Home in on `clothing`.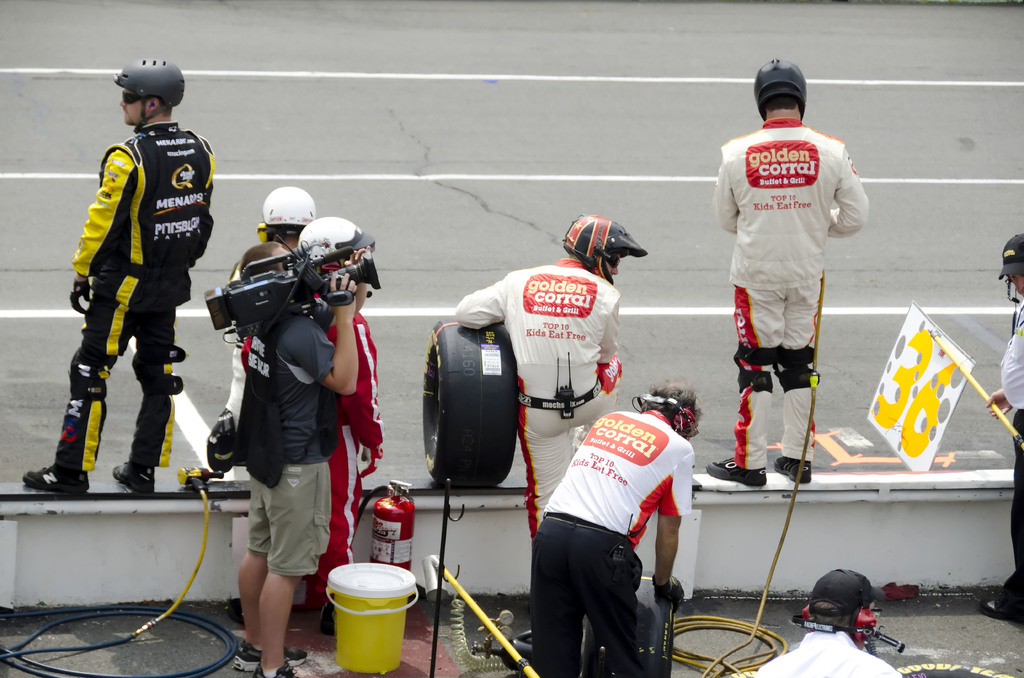
Homed in at 991:291:1023:625.
